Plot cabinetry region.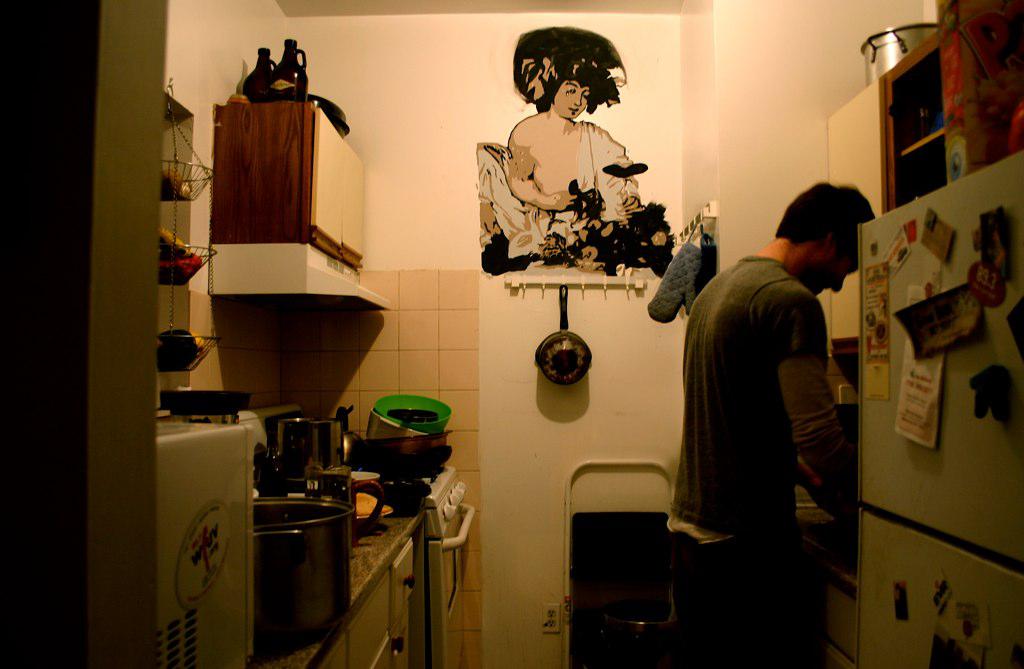
Plotted at select_region(226, 450, 477, 668).
